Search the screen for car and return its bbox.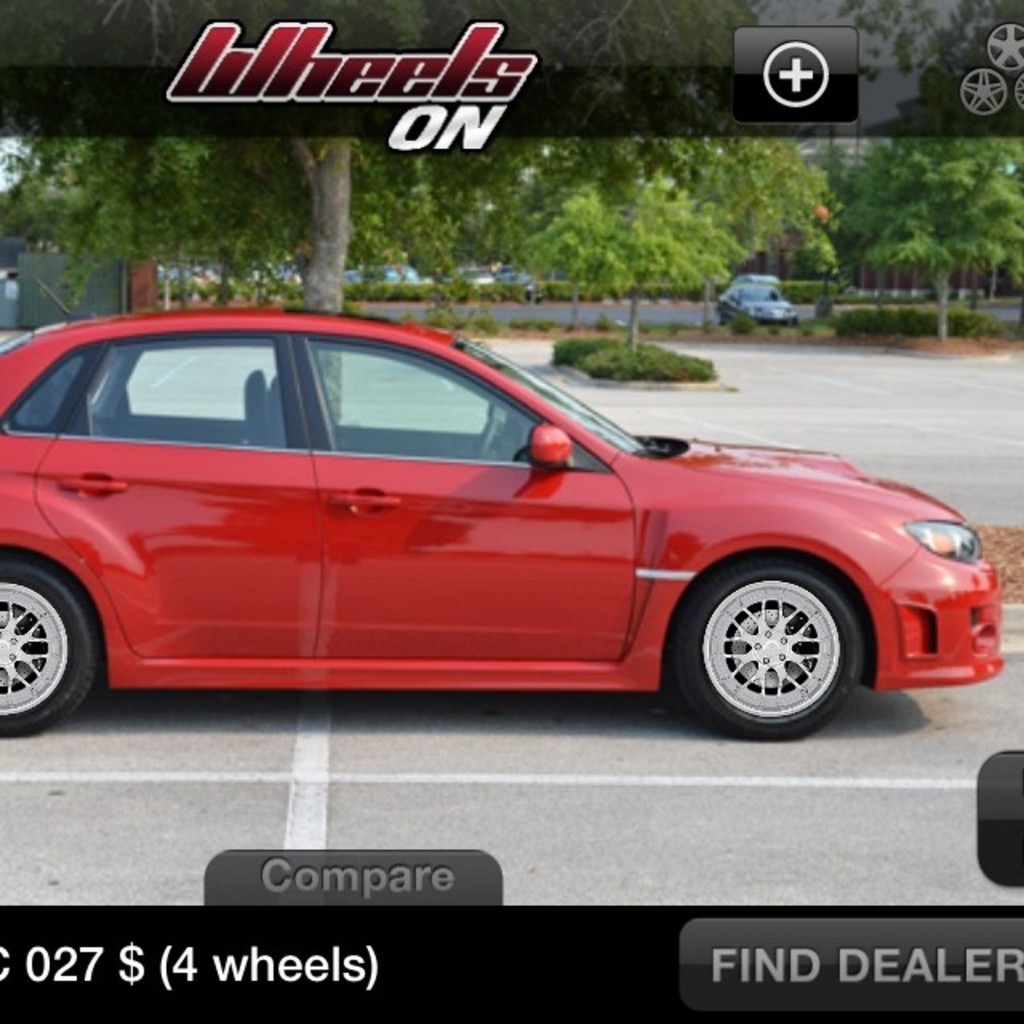
Found: locate(717, 277, 798, 317).
